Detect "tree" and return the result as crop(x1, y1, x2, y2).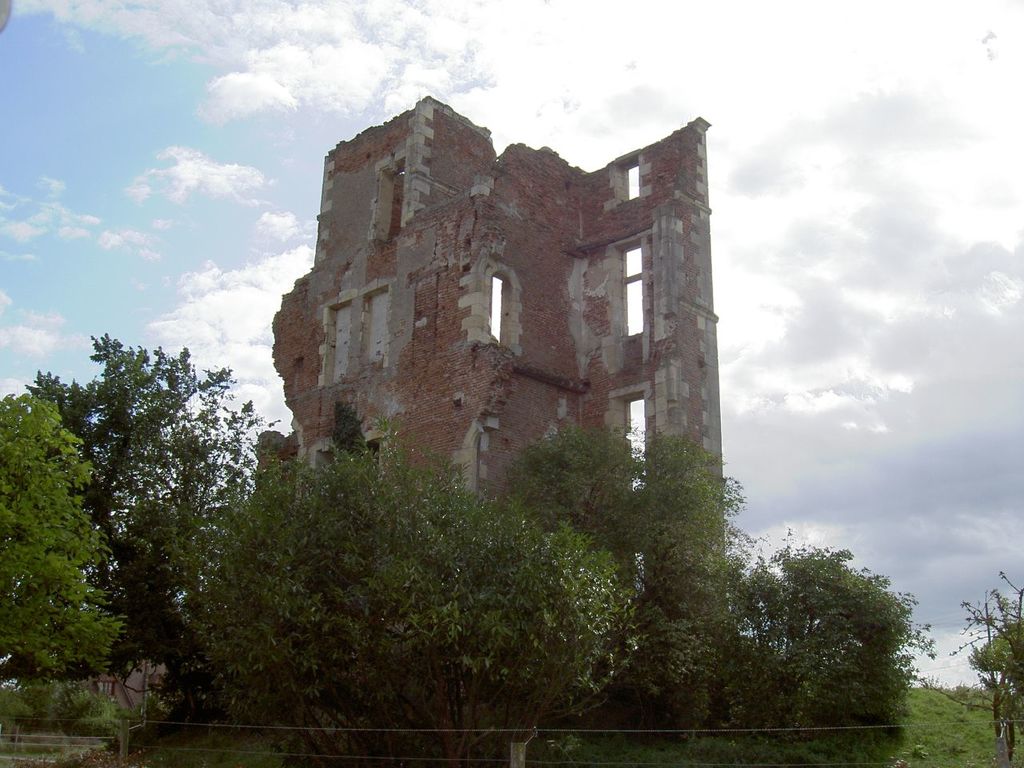
crop(498, 419, 733, 730).
